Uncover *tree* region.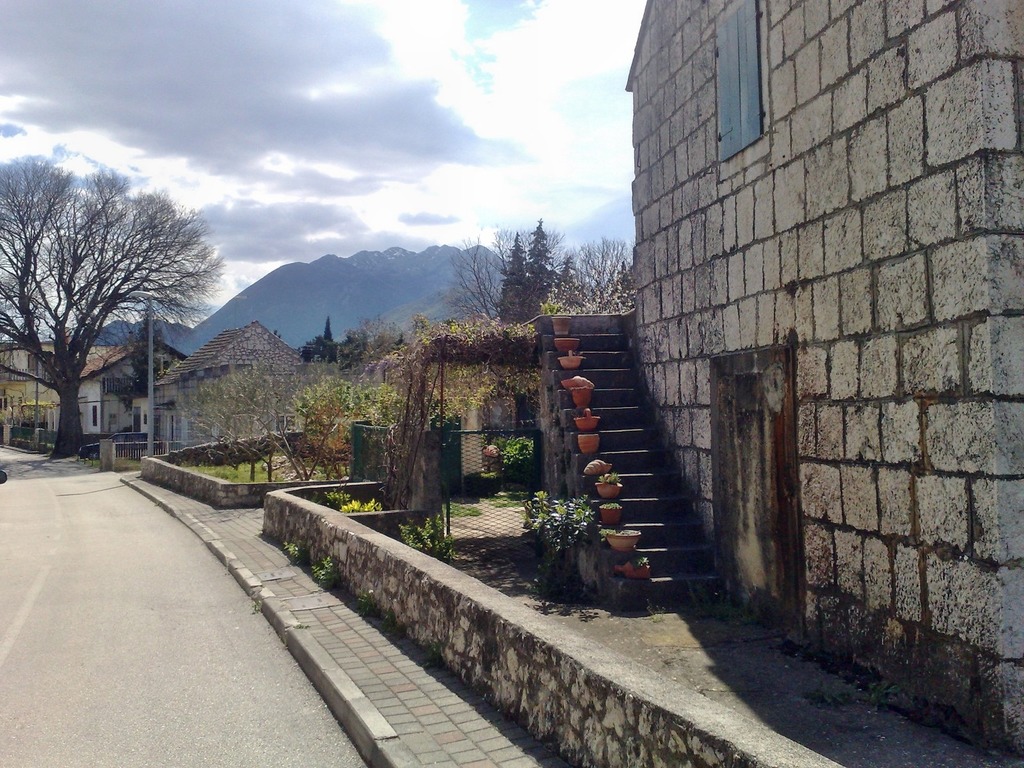
Uncovered: <bbox>538, 236, 643, 321</bbox>.
